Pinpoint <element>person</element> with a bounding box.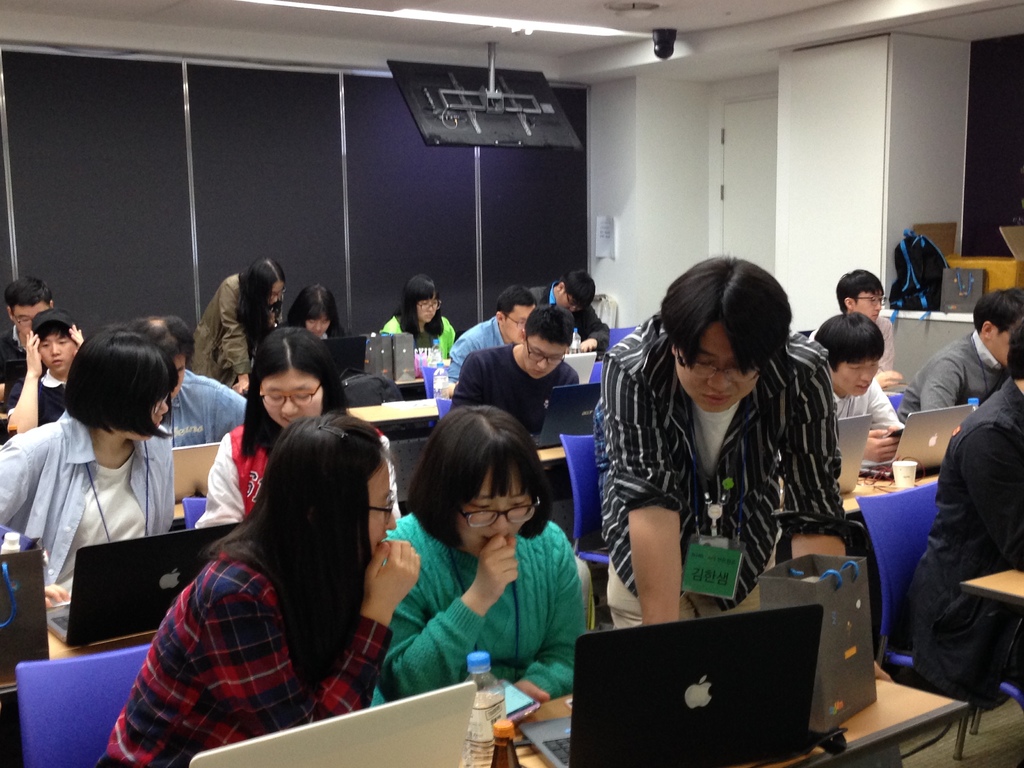
<region>601, 242, 852, 671</region>.
